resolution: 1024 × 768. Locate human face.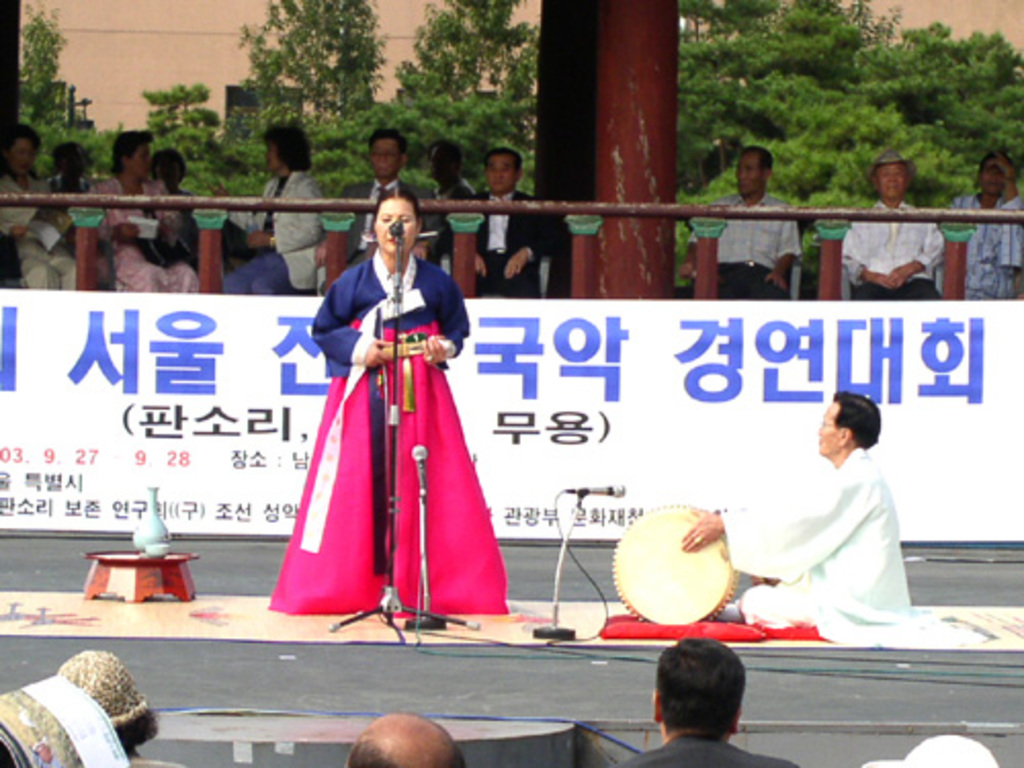
x1=268, y1=139, x2=281, y2=168.
